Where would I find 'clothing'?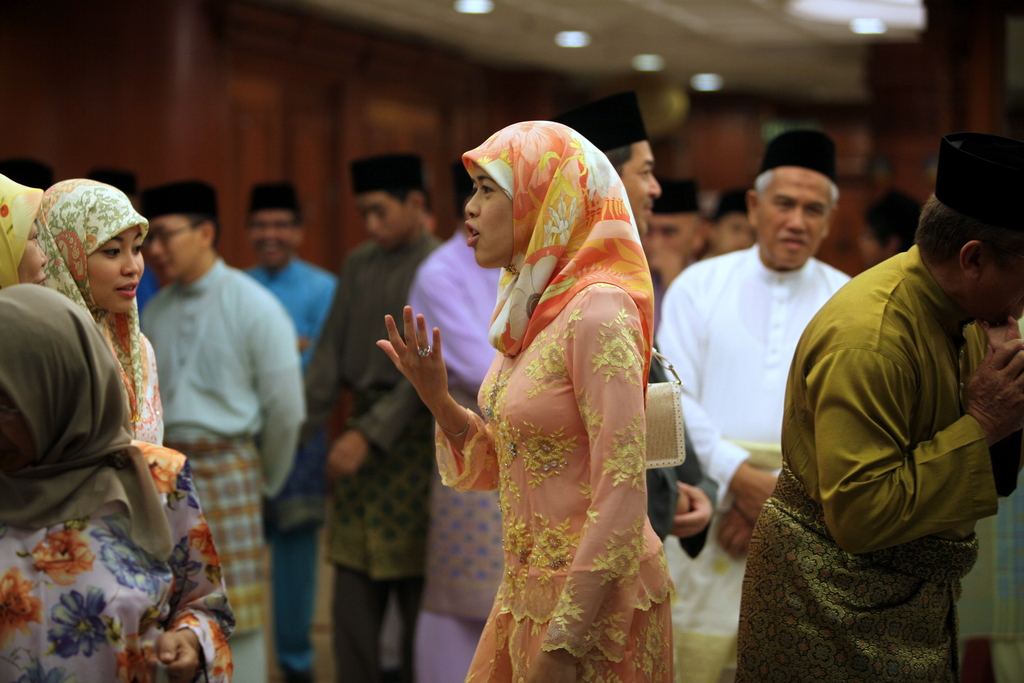
At x1=734, y1=252, x2=1023, y2=682.
